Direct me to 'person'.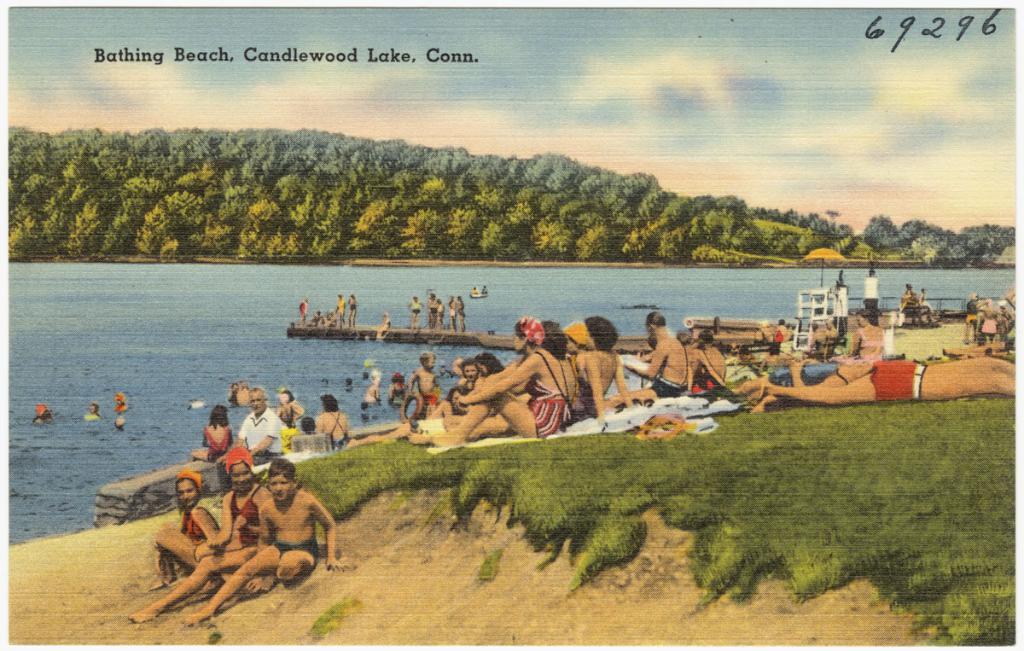
Direction: [739,356,1023,413].
